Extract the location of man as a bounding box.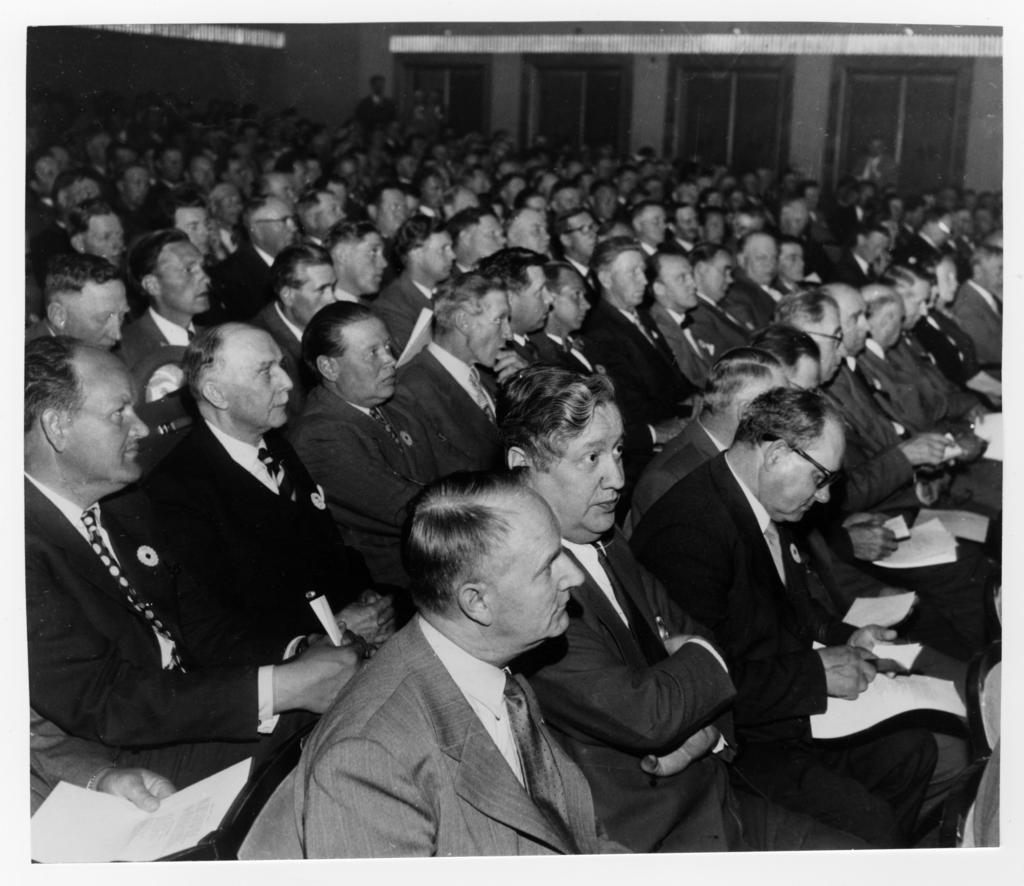
255/173/298/206.
